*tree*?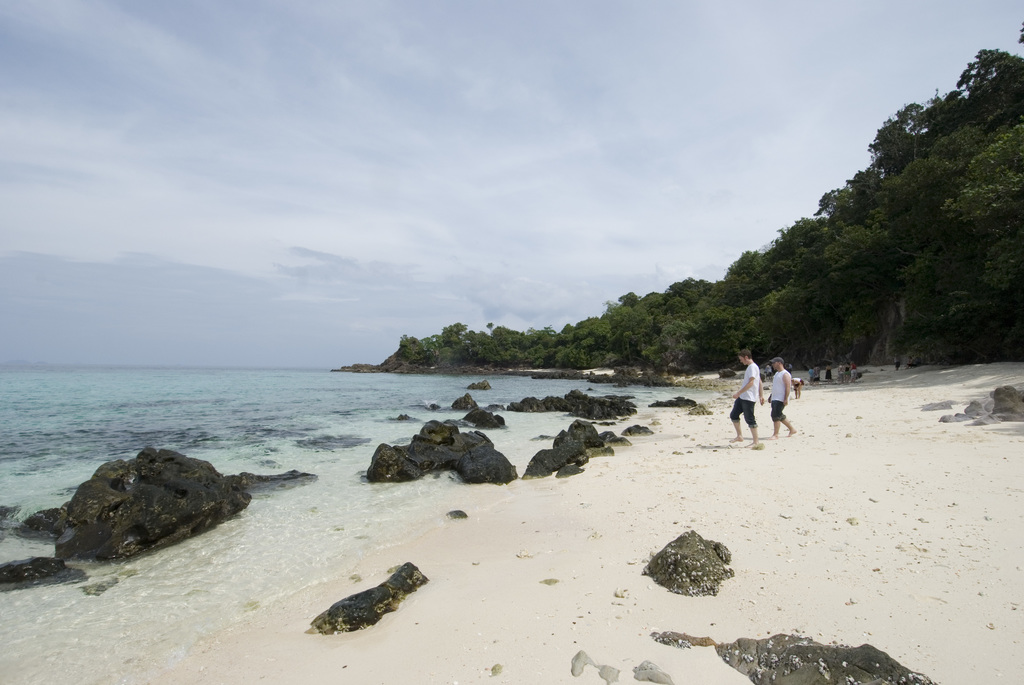
select_region(813, 163, 888, 262)
